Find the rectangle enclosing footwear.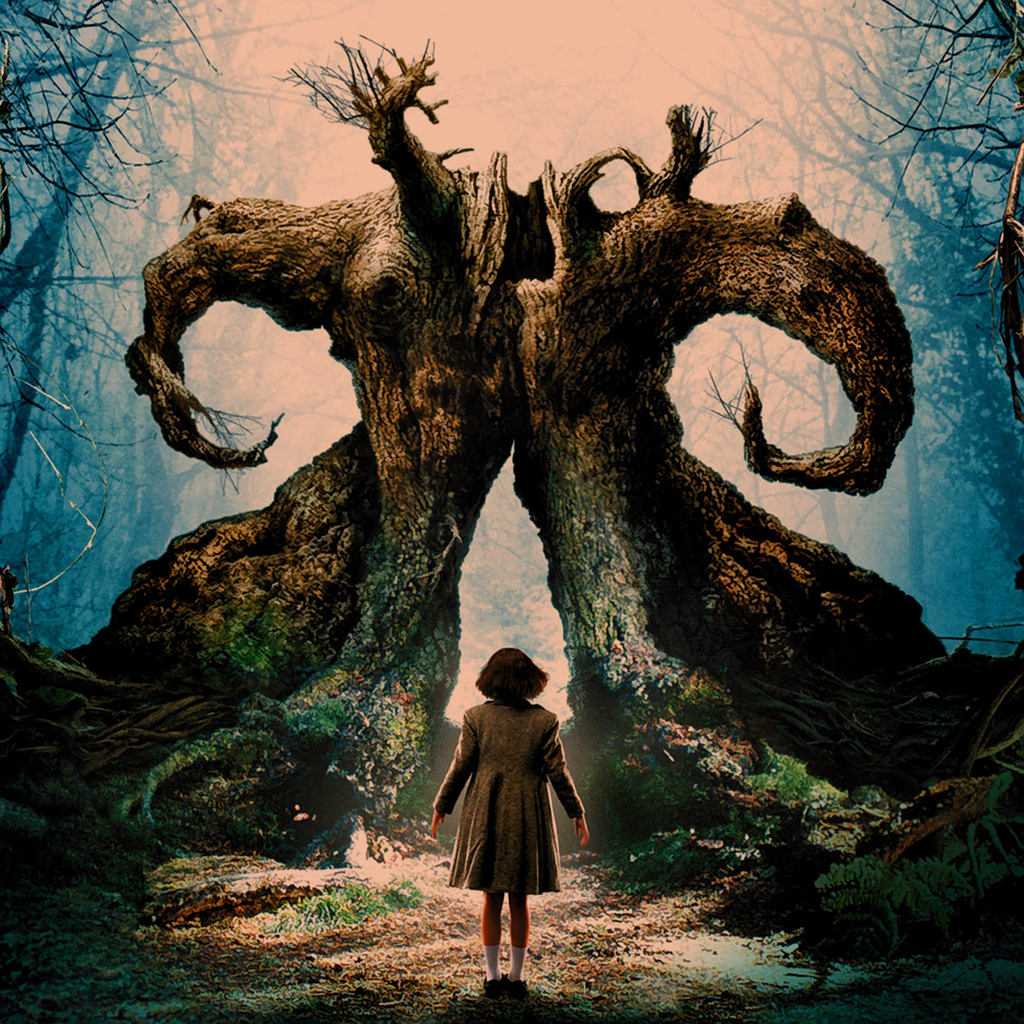
crop(481, 972, 500, 1014).
